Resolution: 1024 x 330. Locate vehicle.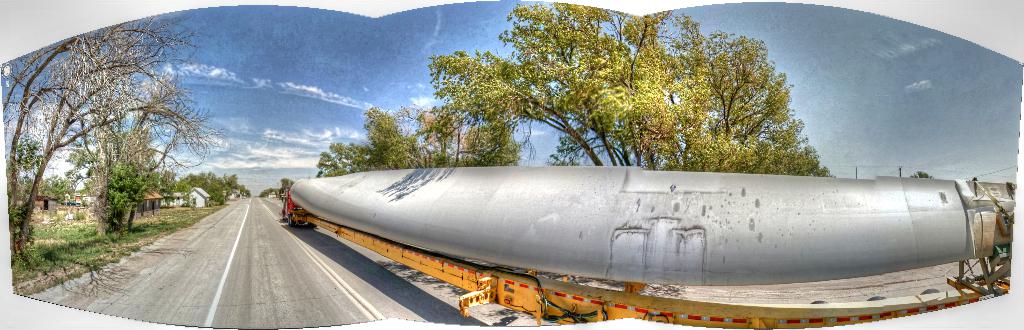
{"x1": 278, "y1": 163, "x2": 1014, "y2": 327}.
